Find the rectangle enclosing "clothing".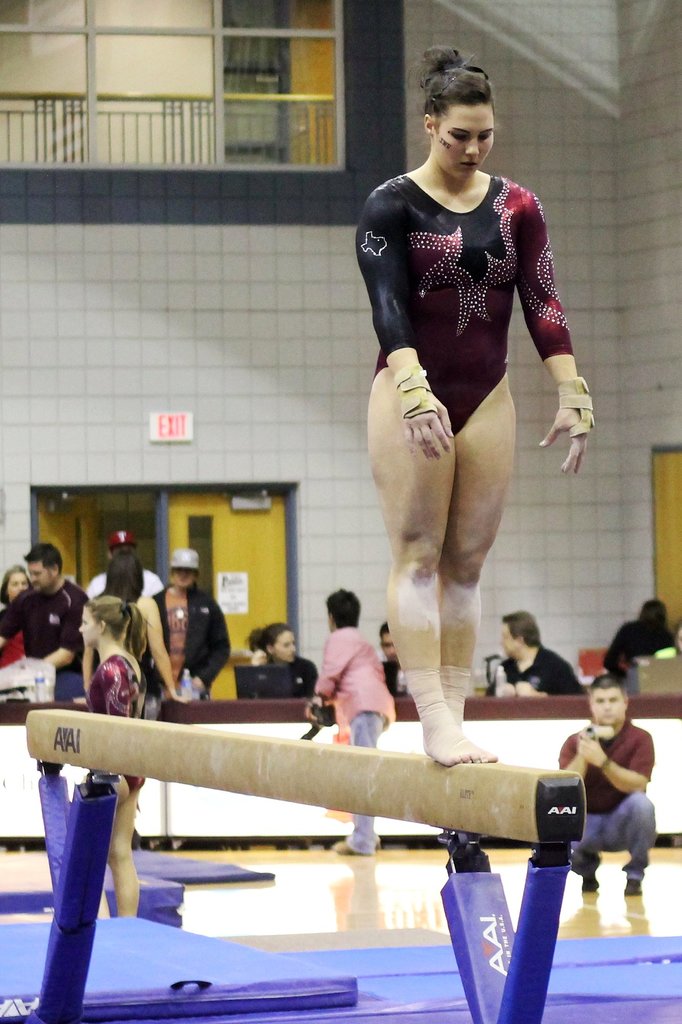
crop(9, 584, 79, 684).
